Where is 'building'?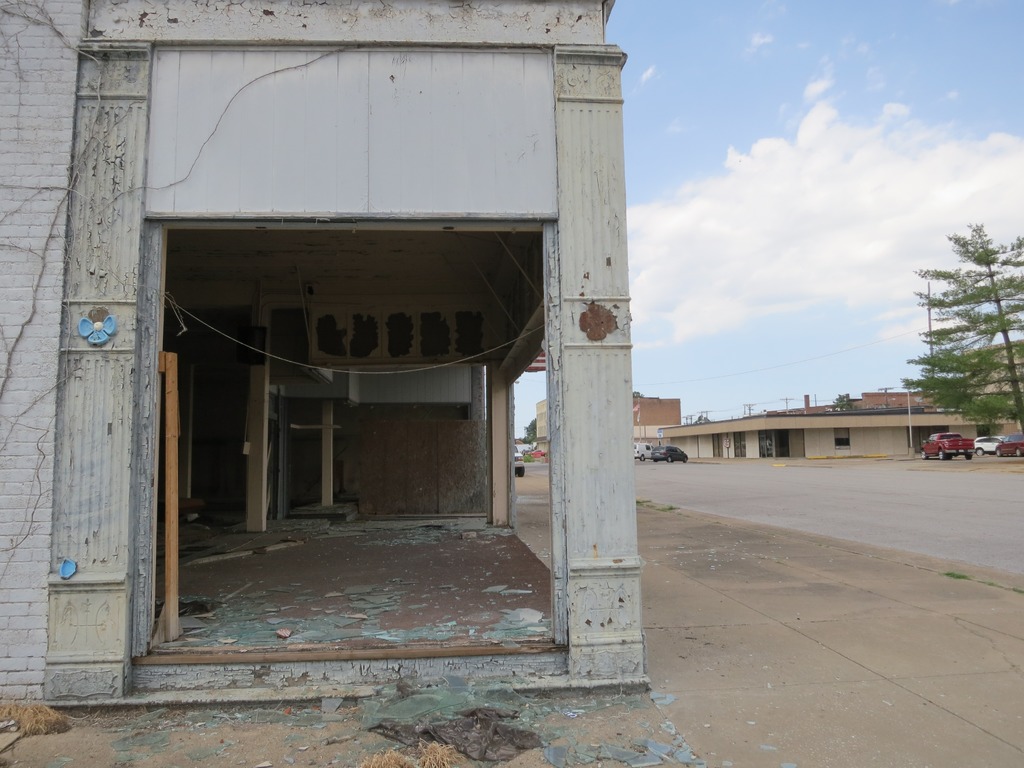
crop(660, 412, 1020, 461).
